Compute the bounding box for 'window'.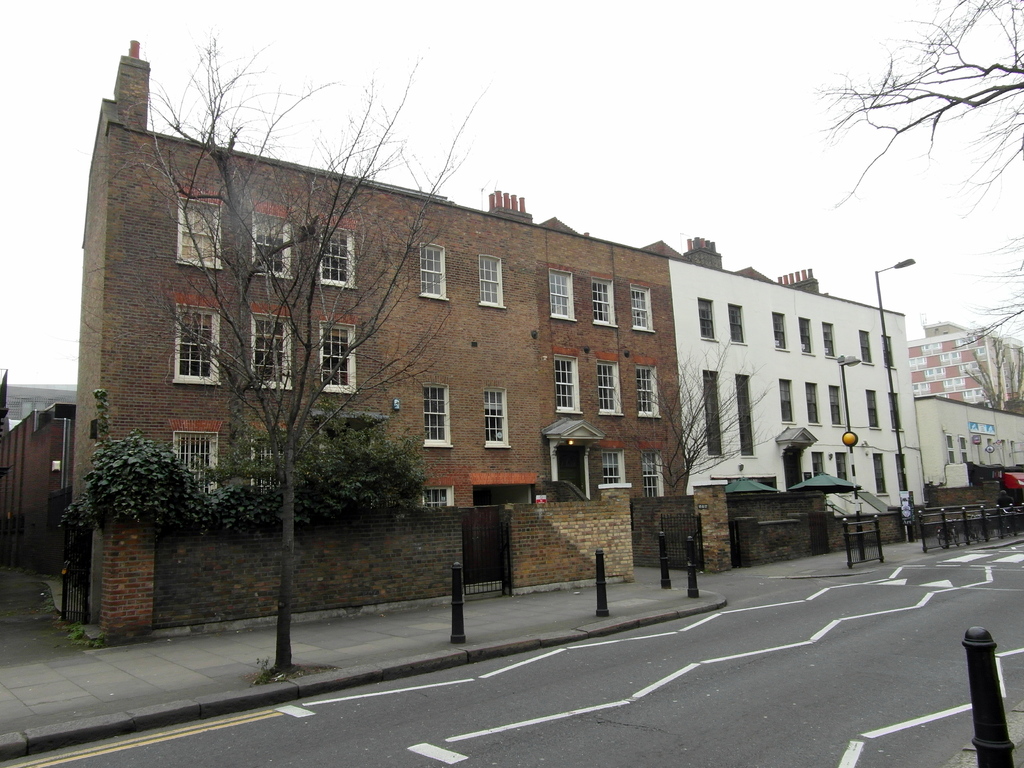
left=778, top=379, right=790, bottom=425.
